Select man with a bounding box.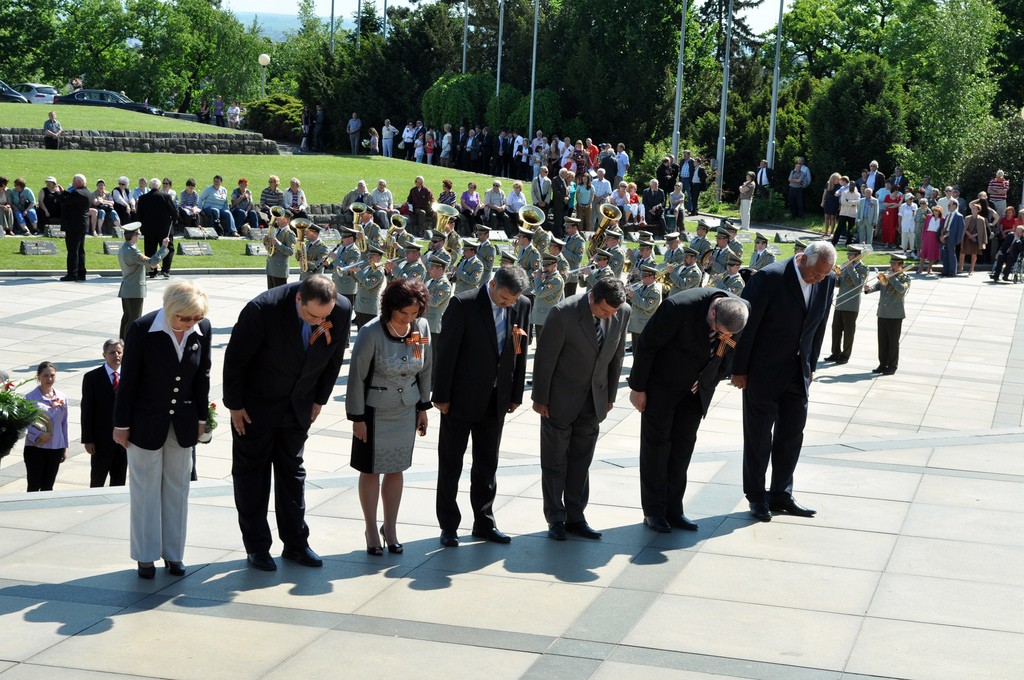
left=345, top=113, right=360, bottom=156.
